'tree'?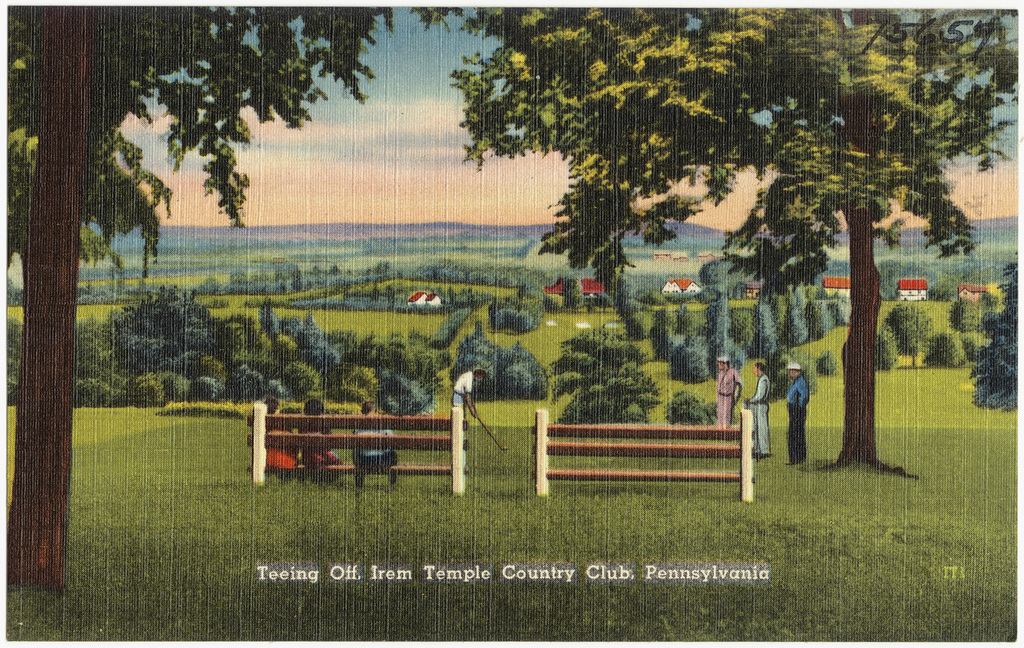
[5, 5, 394, 594]
